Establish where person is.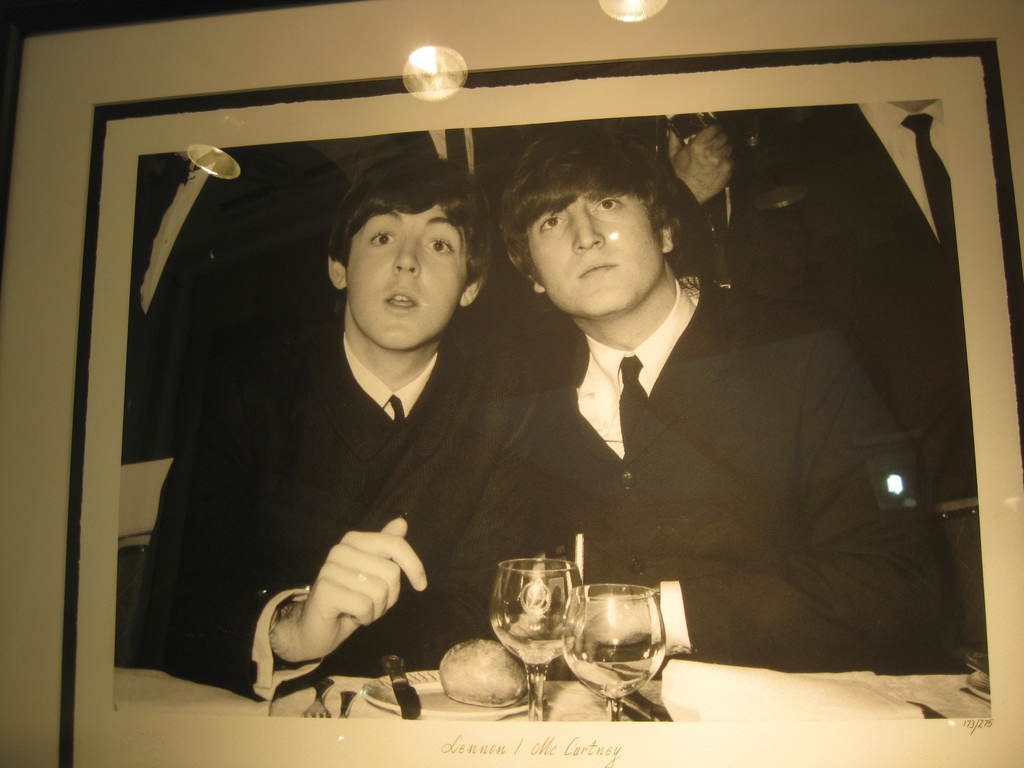
Established at [525,100,956,660].
